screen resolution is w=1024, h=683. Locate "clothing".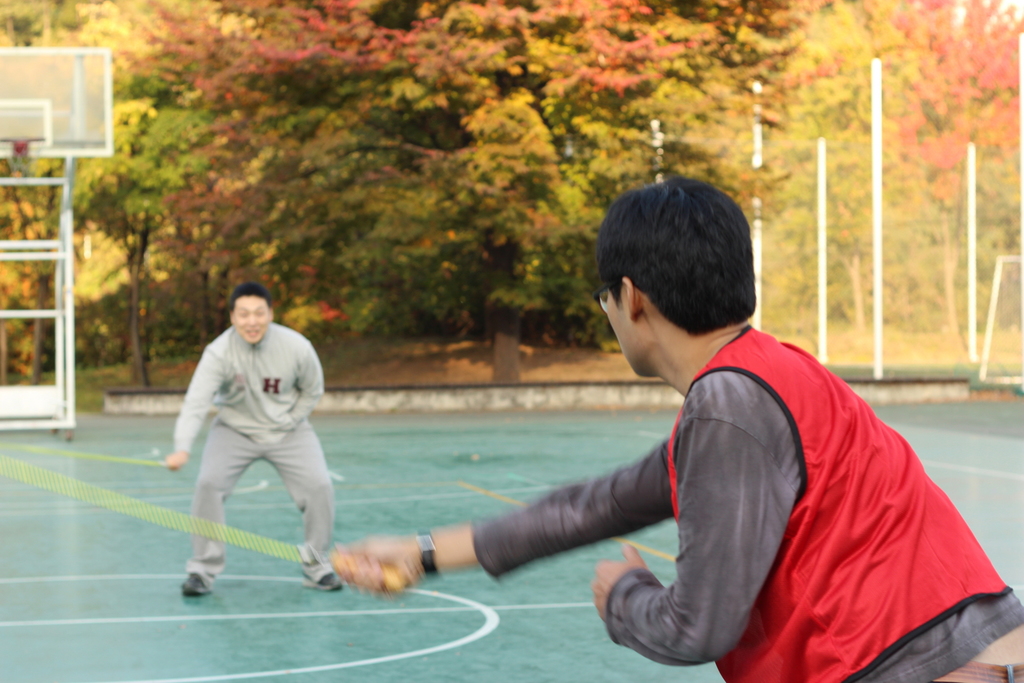
Rect(469, 322, 1023, 682).
